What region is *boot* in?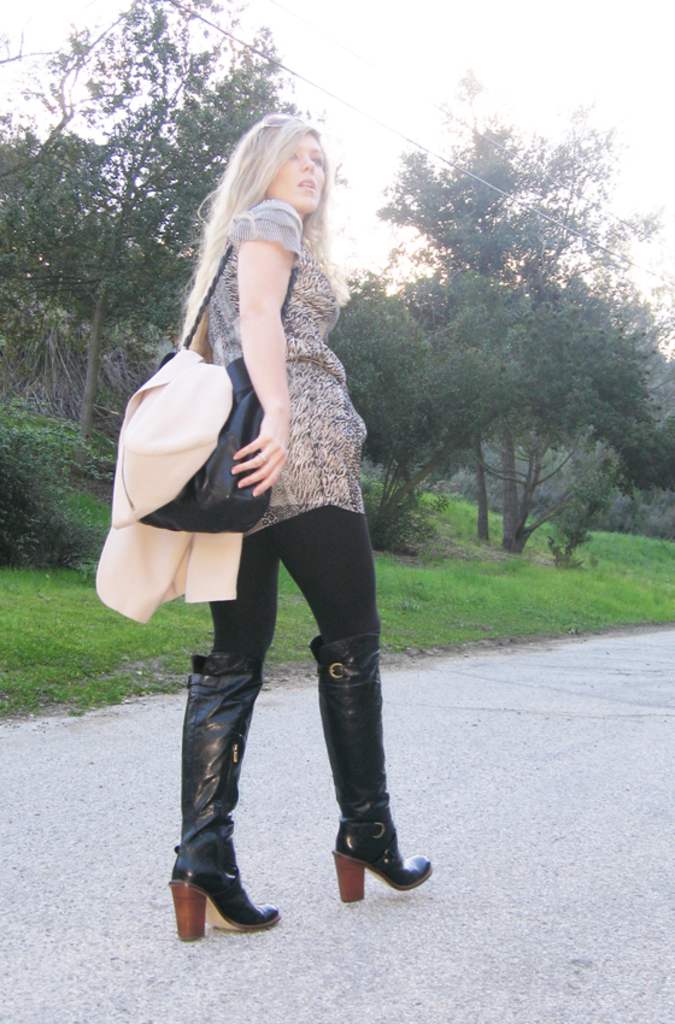
crop(168, 652, 280, 940).
